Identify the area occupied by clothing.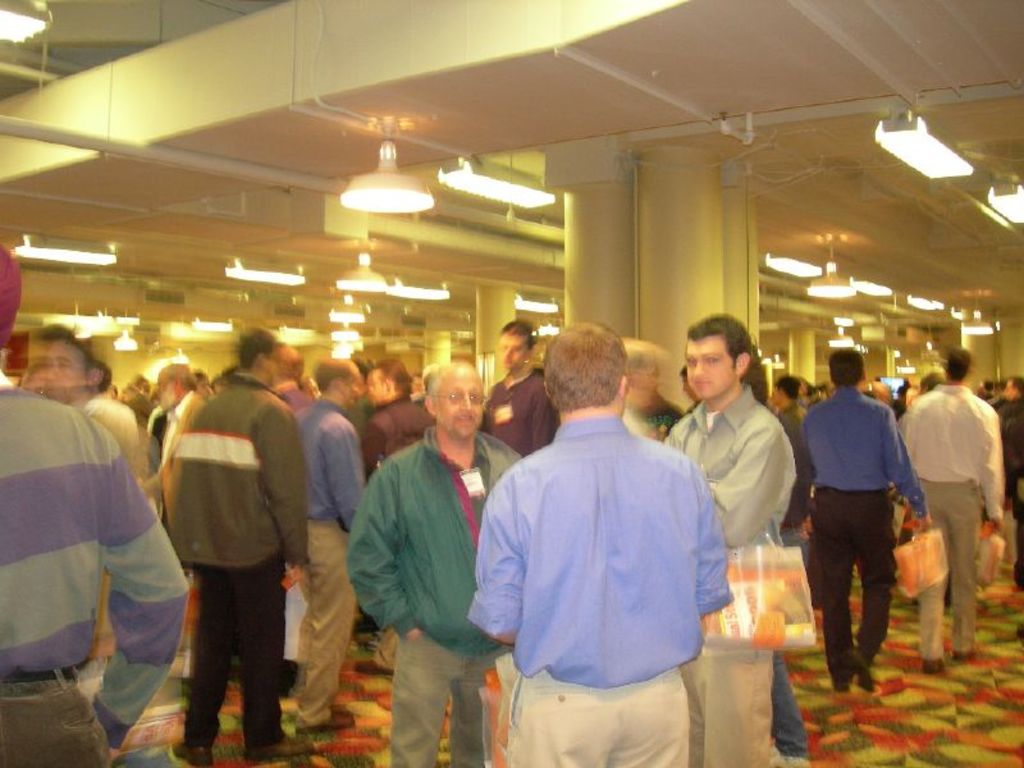
Area: Rect(984, 396, 1023, 589).
